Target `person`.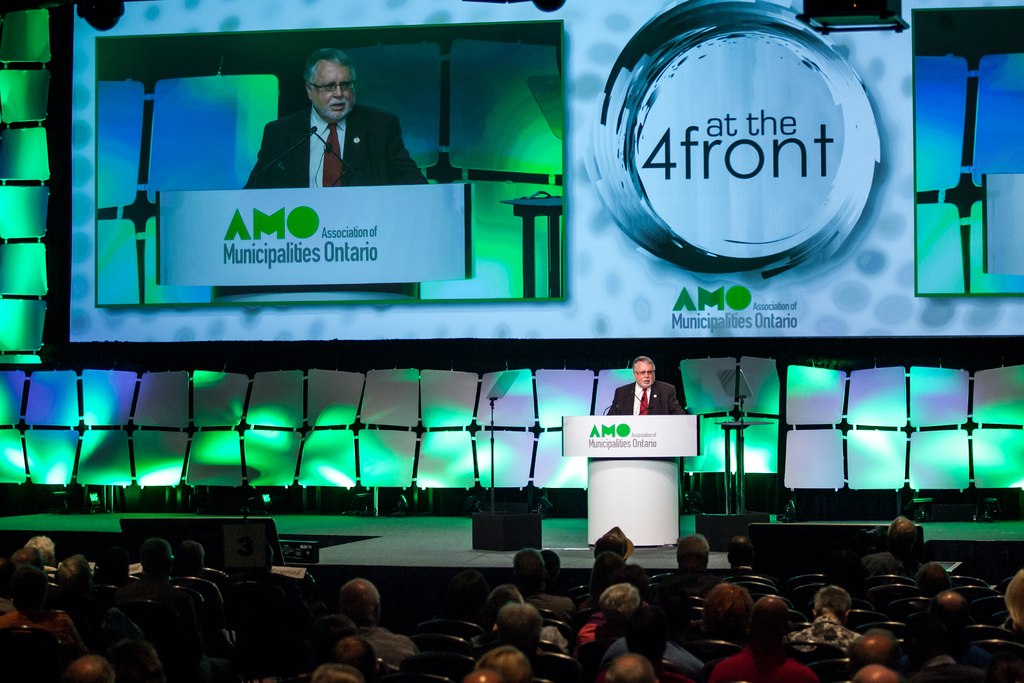
Target region: Rect(591, 527, 639, 557).
